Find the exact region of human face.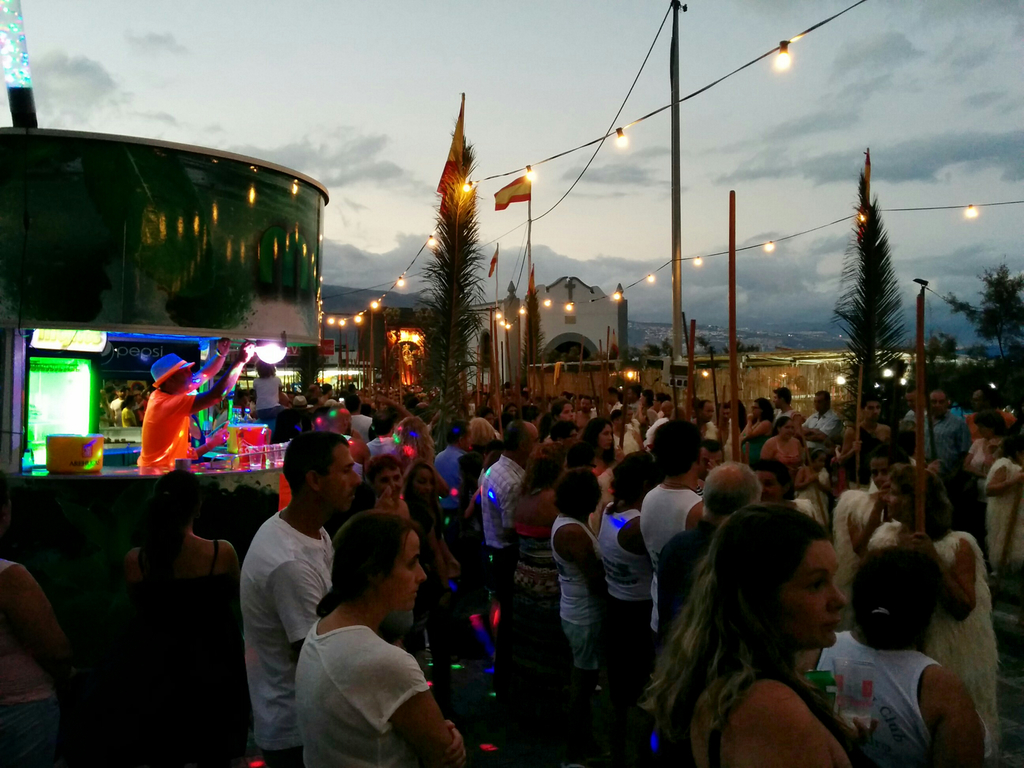
Exact region: BBox(703, 403, 715, 424).
